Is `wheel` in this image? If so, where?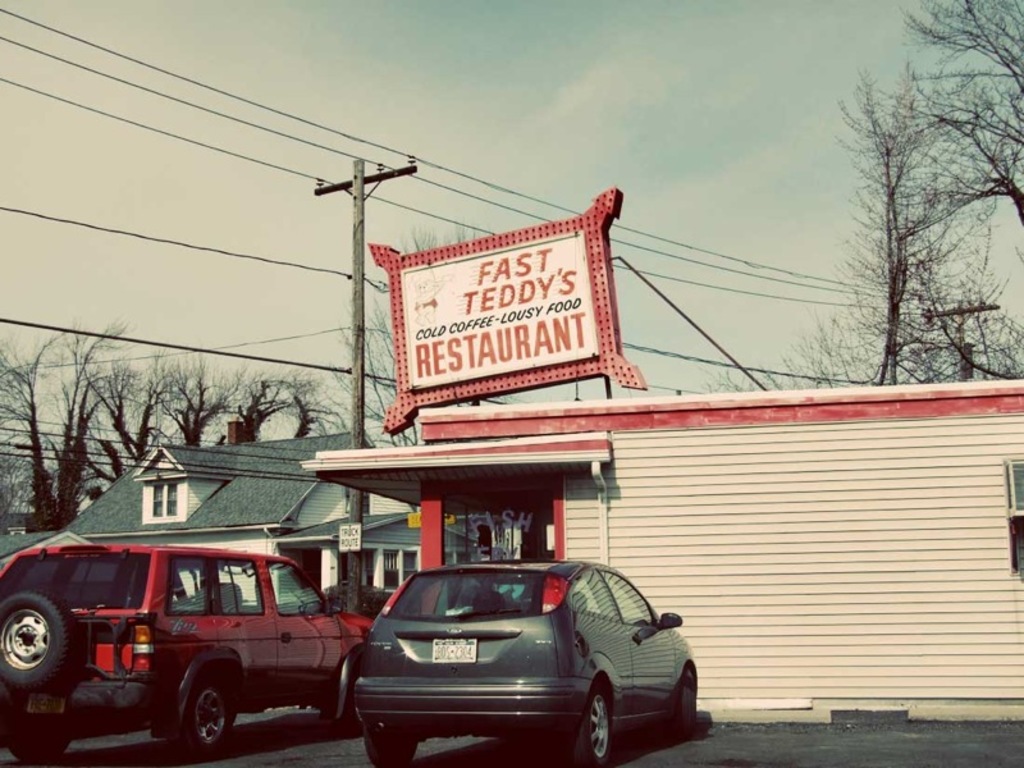
Yes, at bbox=(182, 664, 228, 753).
